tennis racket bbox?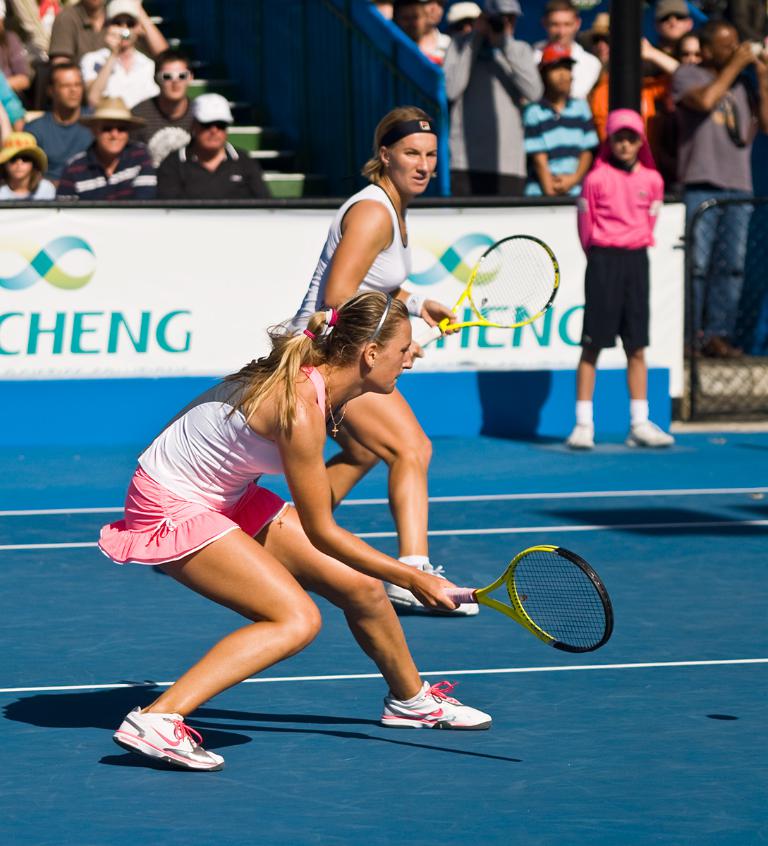
<box>415,232,559,352</box>
